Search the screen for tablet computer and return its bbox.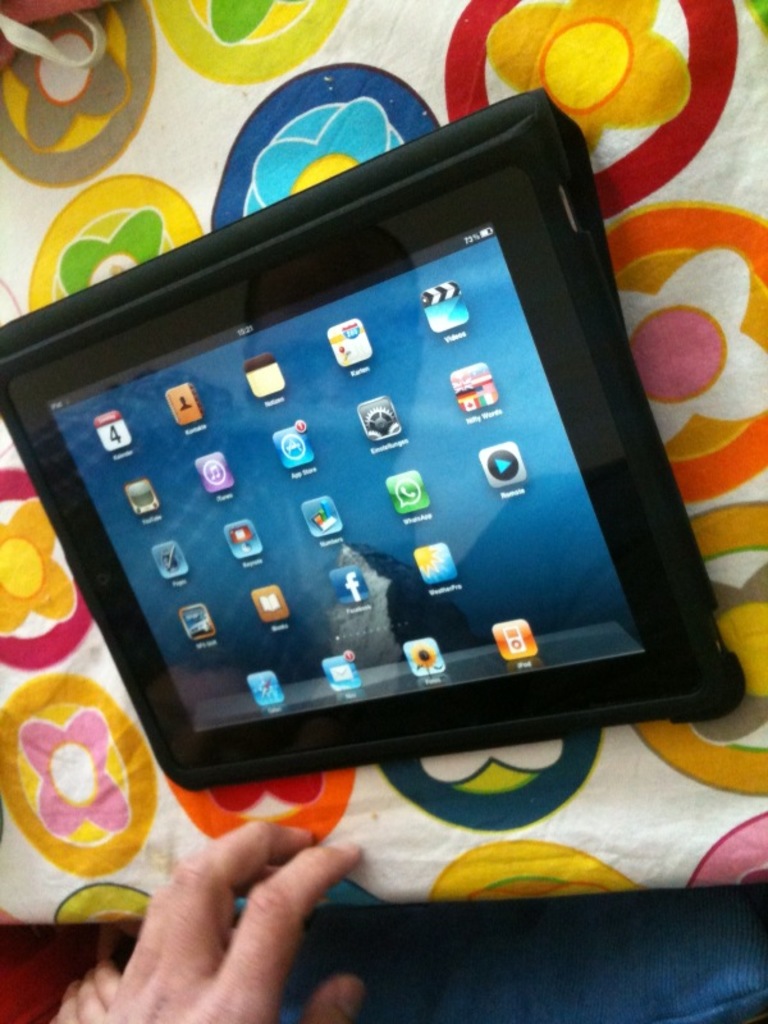
Found: pyautogui.locateOnScreen(0, 87, 740, 799).
